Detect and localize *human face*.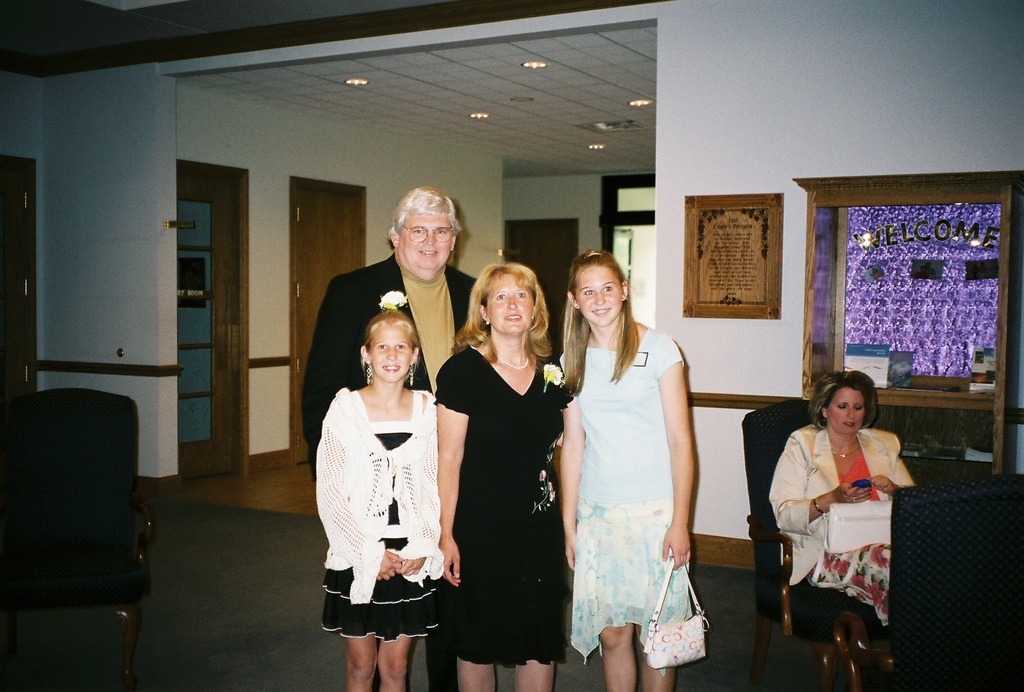
Localized at <bbox>828, 388, 866, 434</bbox>.
